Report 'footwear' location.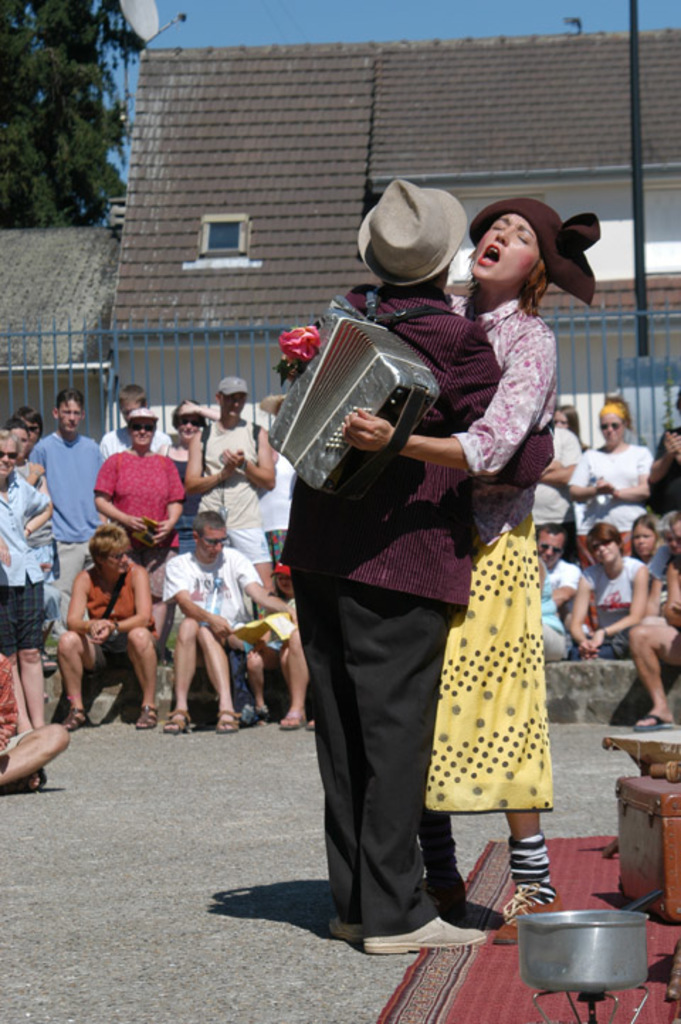
Report: [x1=279, y1=711, x2=309, y2=730].
